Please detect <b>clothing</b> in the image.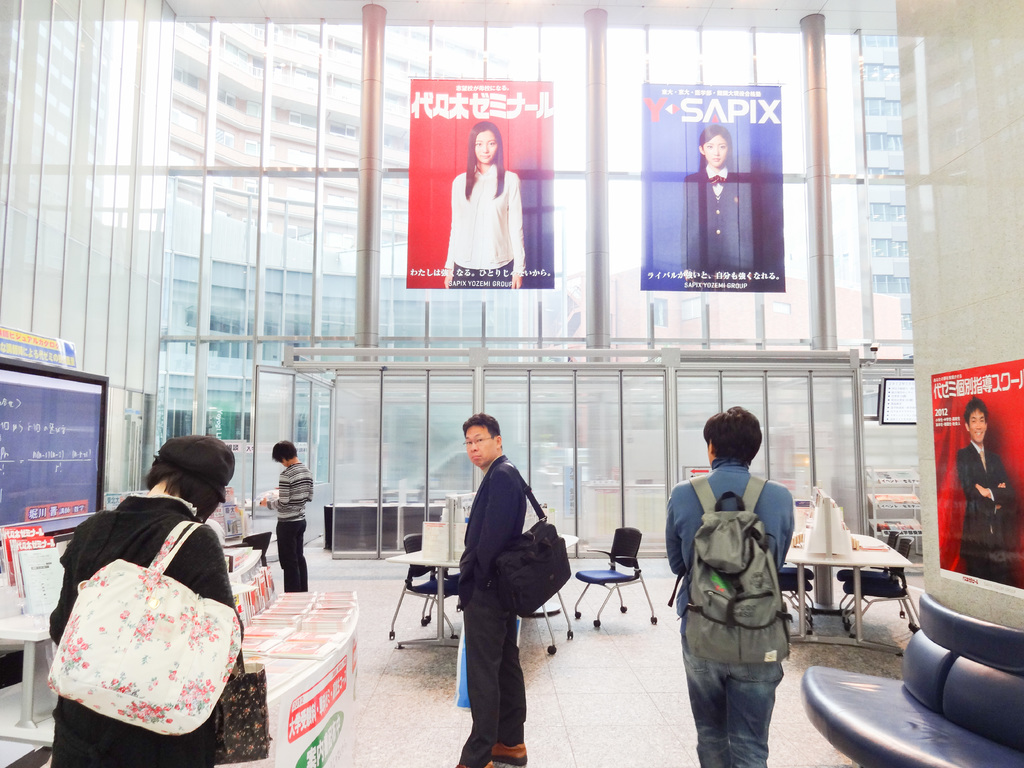
BBox(682, 167, 752, 273).
